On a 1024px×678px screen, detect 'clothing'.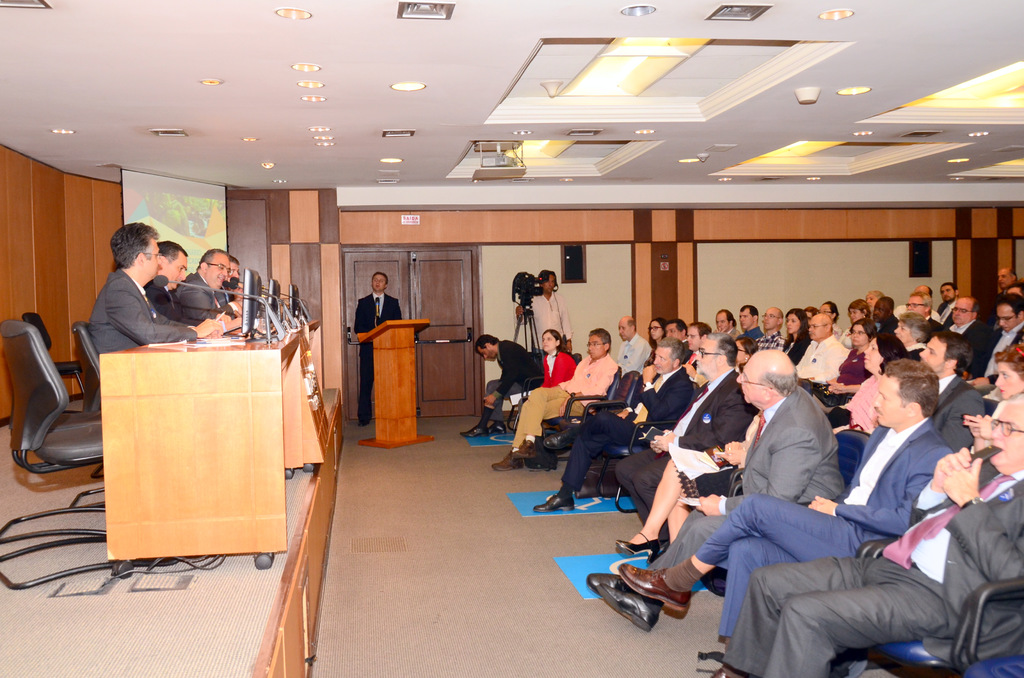
[x1=353, y1=292, x2=404, y2=418].
